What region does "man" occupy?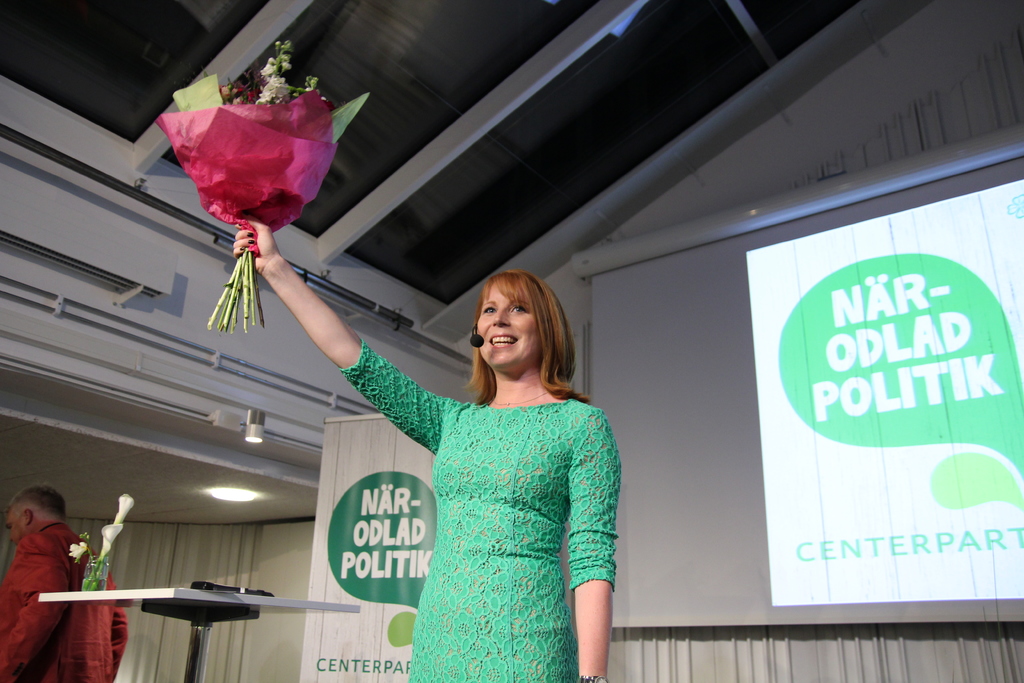
(0,485,130,682).
